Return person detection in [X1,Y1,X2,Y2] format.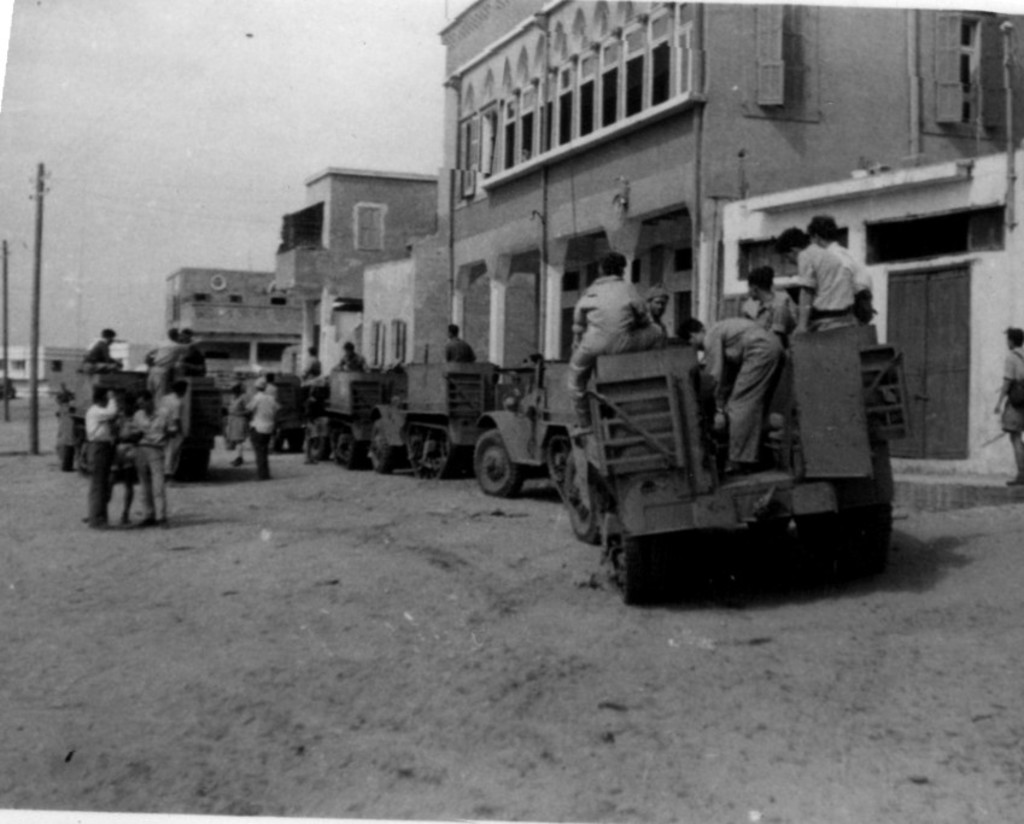
[640,291,666,334].
